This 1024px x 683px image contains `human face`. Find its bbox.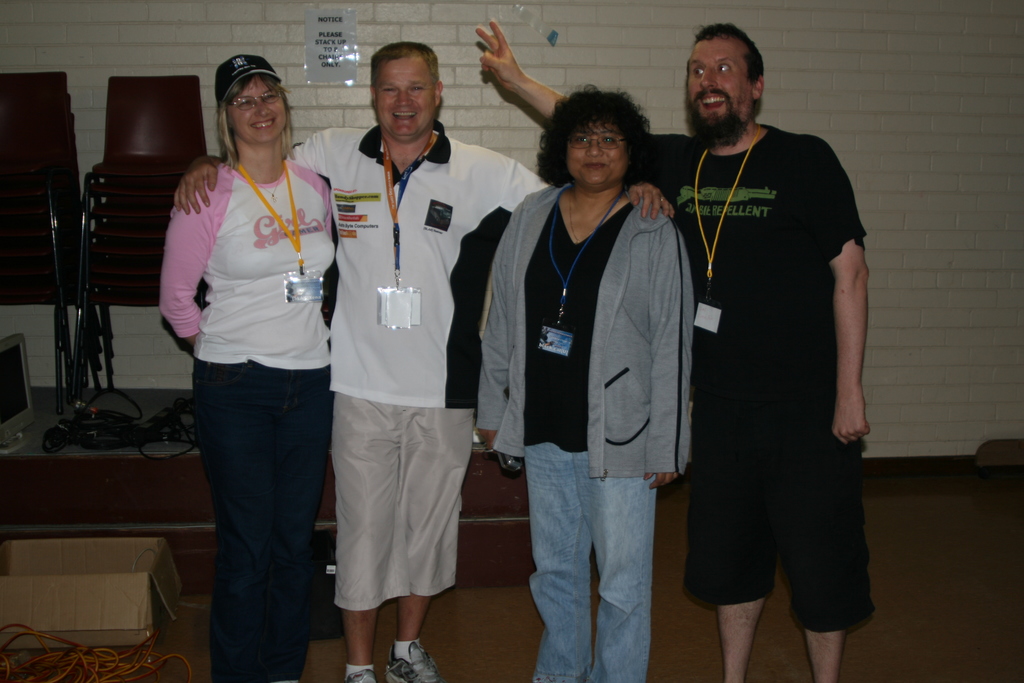
(373,54,436,135).
